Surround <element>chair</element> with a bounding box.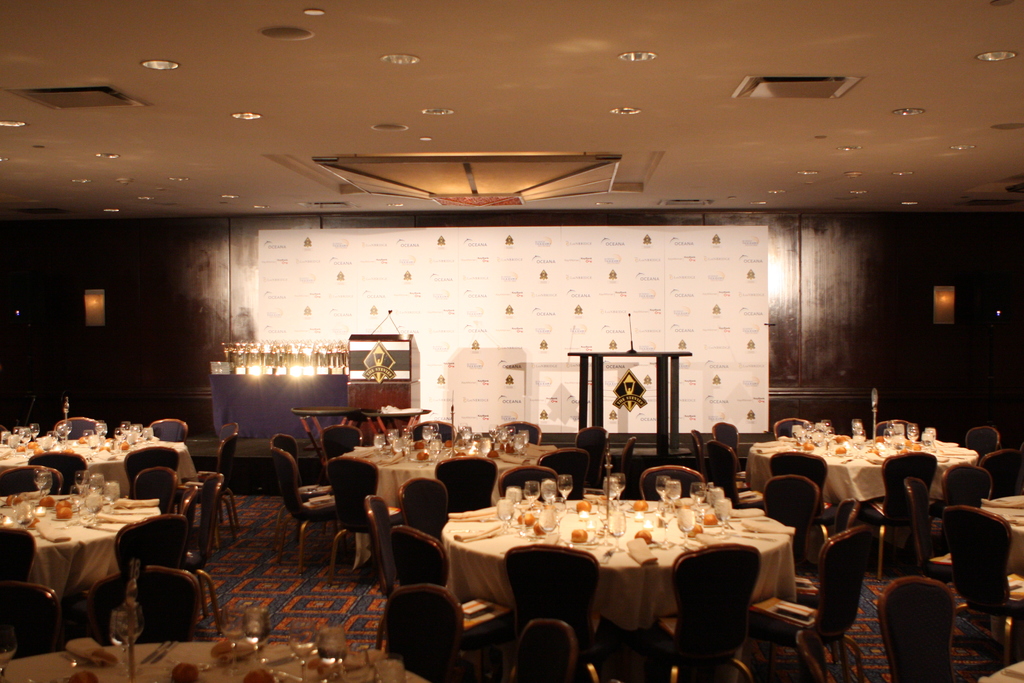
crop(404, 420, 454, 443).
